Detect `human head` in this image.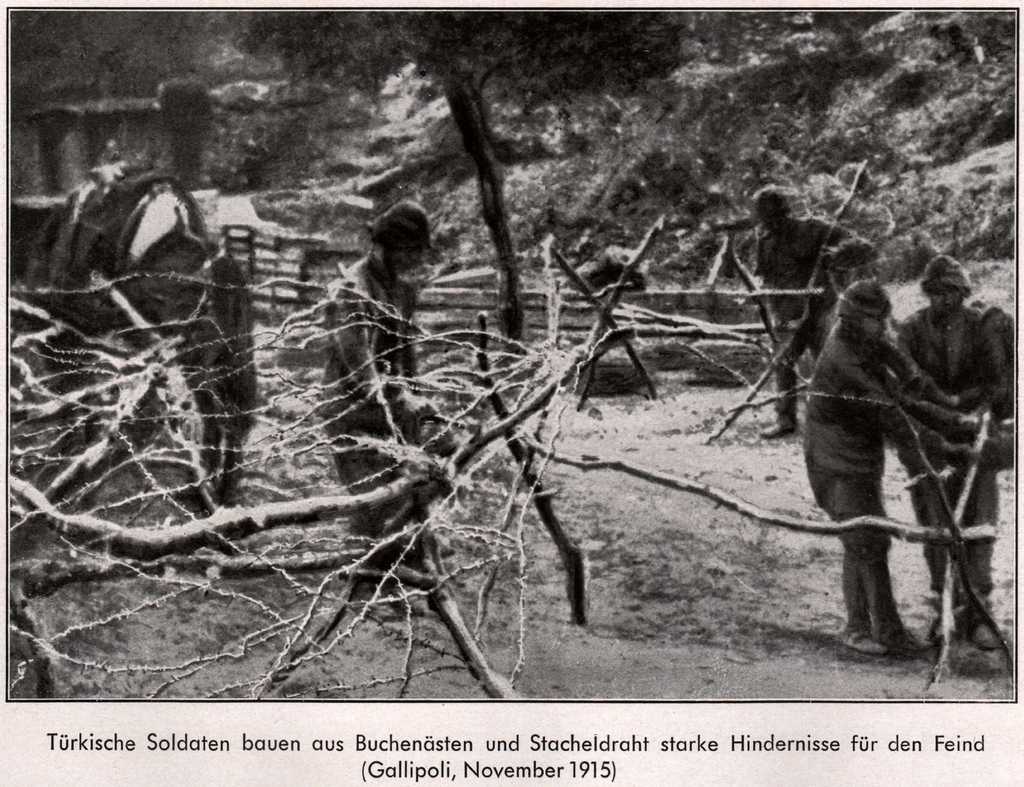
Detection: {"x1": 362, "y1": 188, "x2": 426, "y2": 281}.
